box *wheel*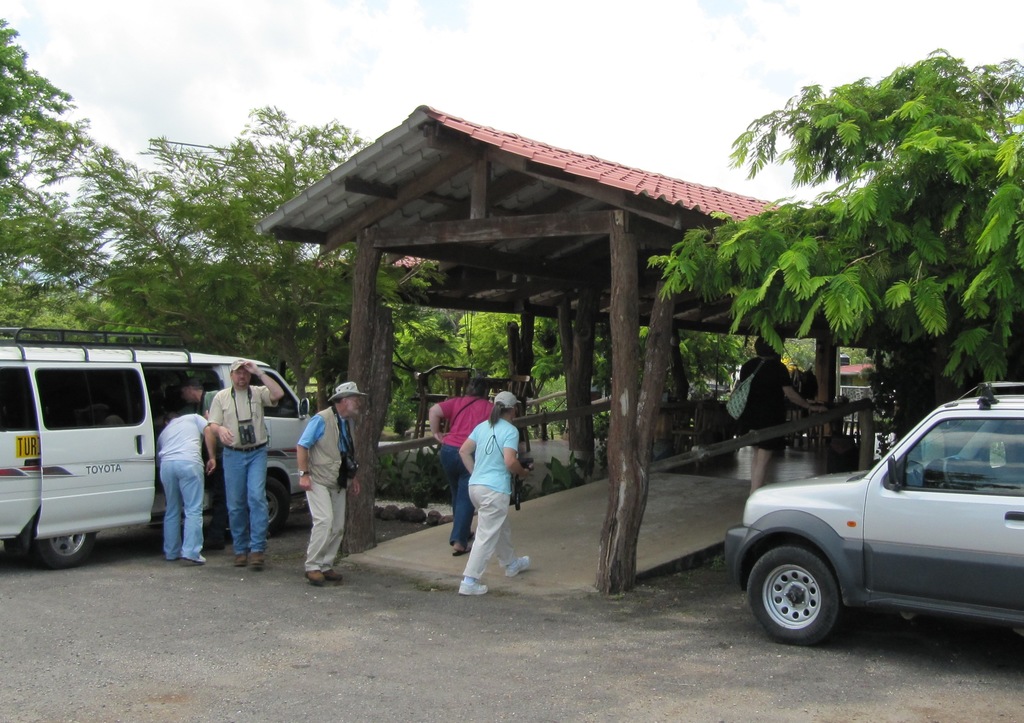
<bbox>35, 522, 96, 570</bbox>
